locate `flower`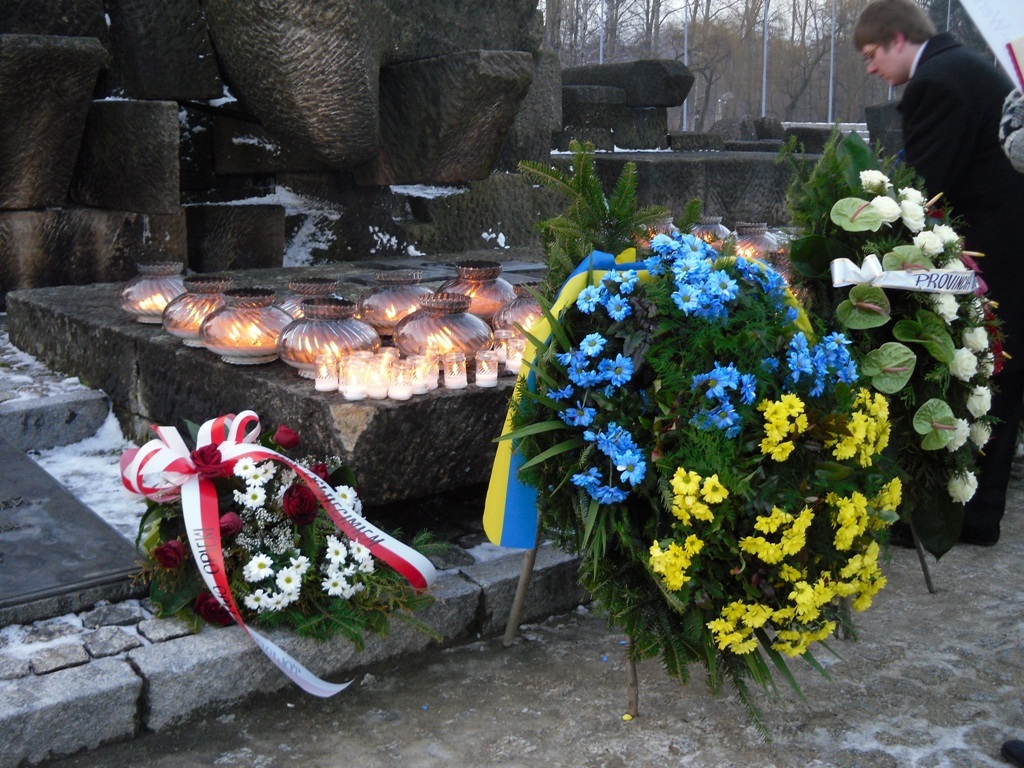
bbox=[967, 416, 990, 452]
